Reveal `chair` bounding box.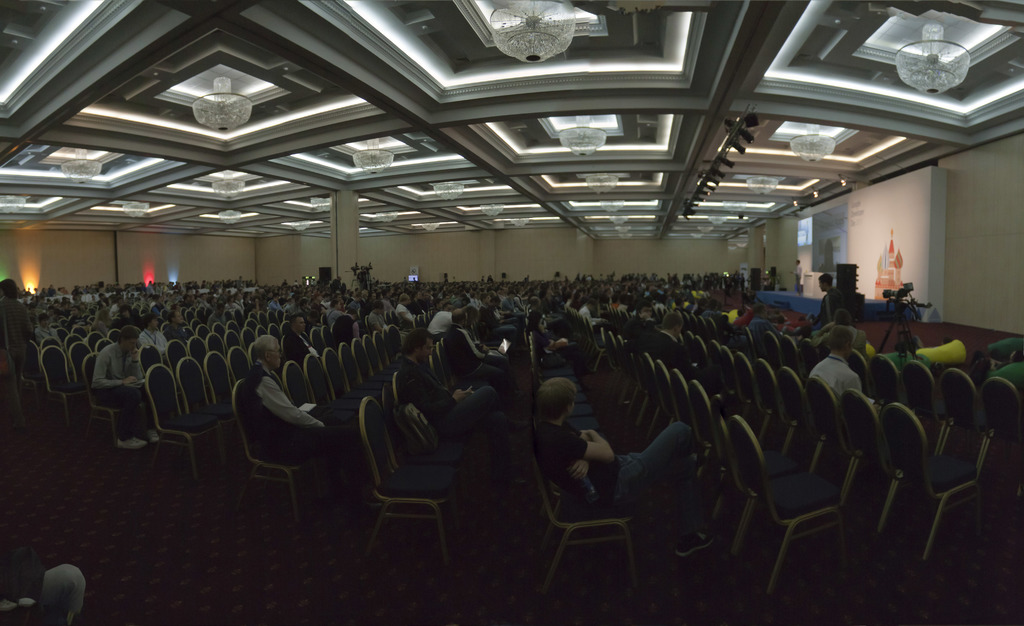
Revealed: 42:346:89:428.
